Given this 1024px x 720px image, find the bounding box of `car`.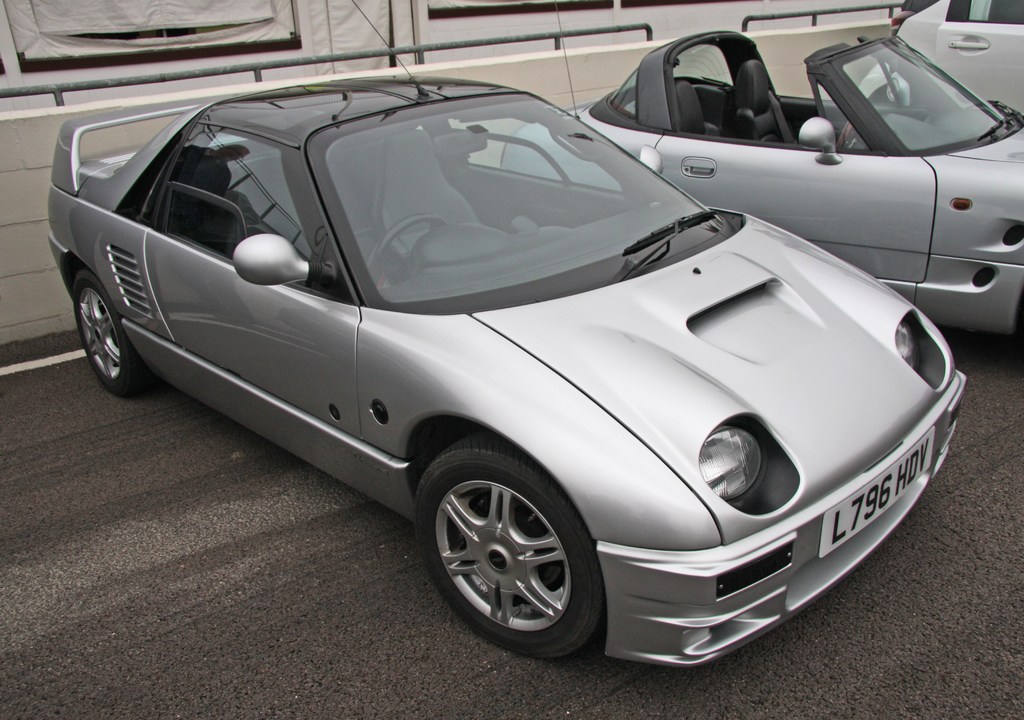
[502,29,1023,340].
